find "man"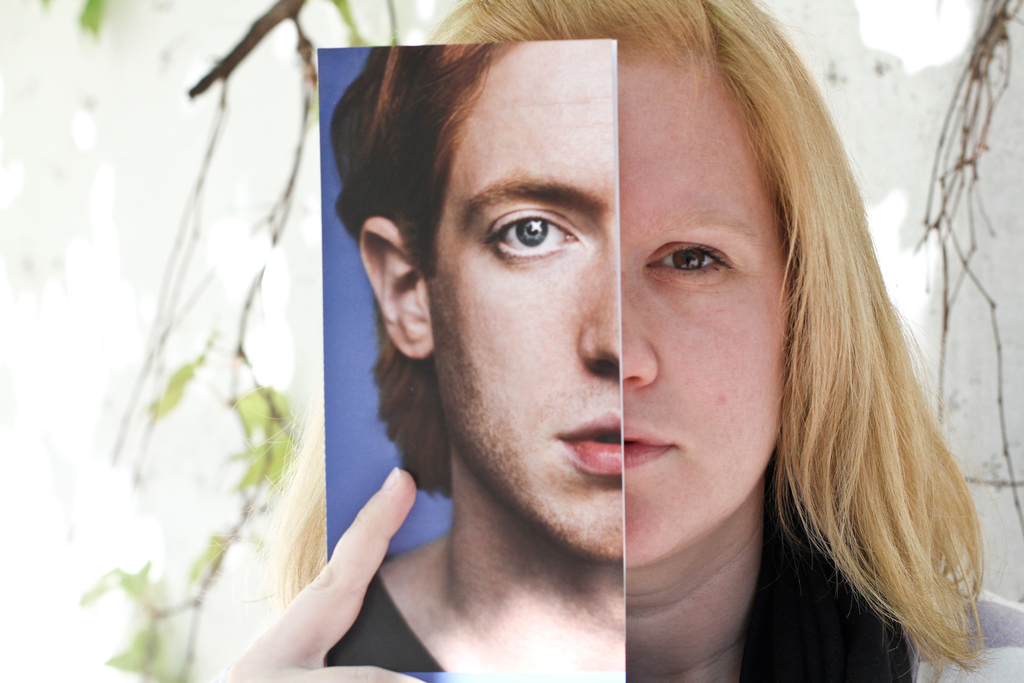
Rect(329, 40, 620, 672)
